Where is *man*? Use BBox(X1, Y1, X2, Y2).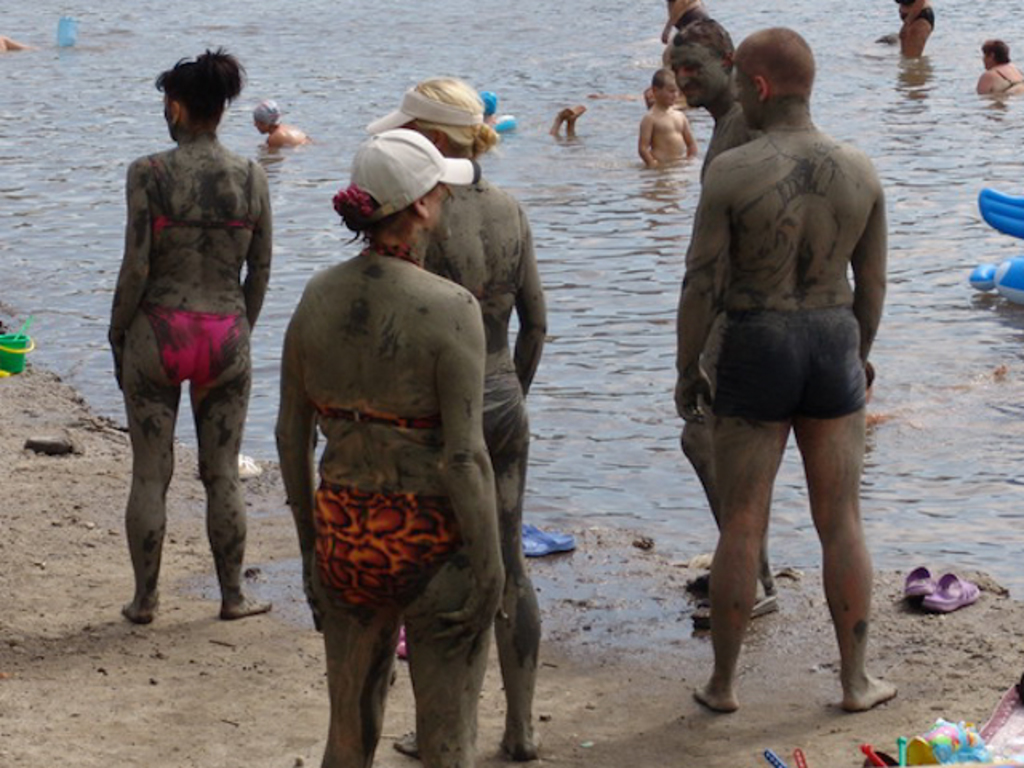
BBox(667, 19, 779, 629).
